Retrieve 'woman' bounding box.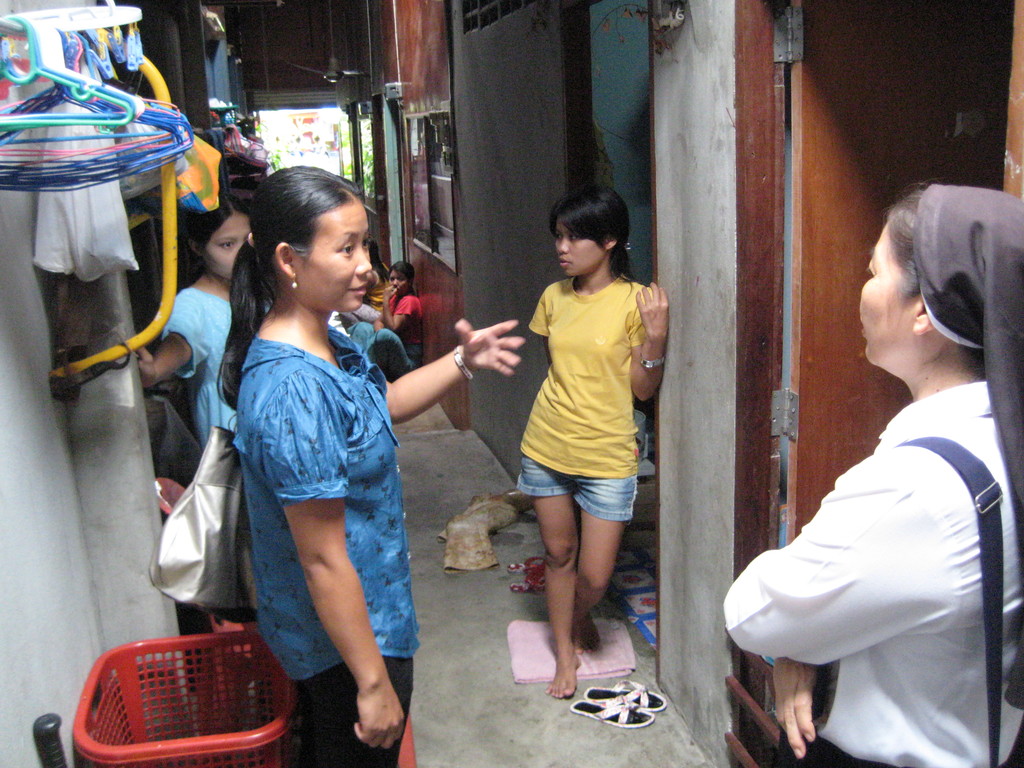
Bounding box: 346, 259, 428, 377.
